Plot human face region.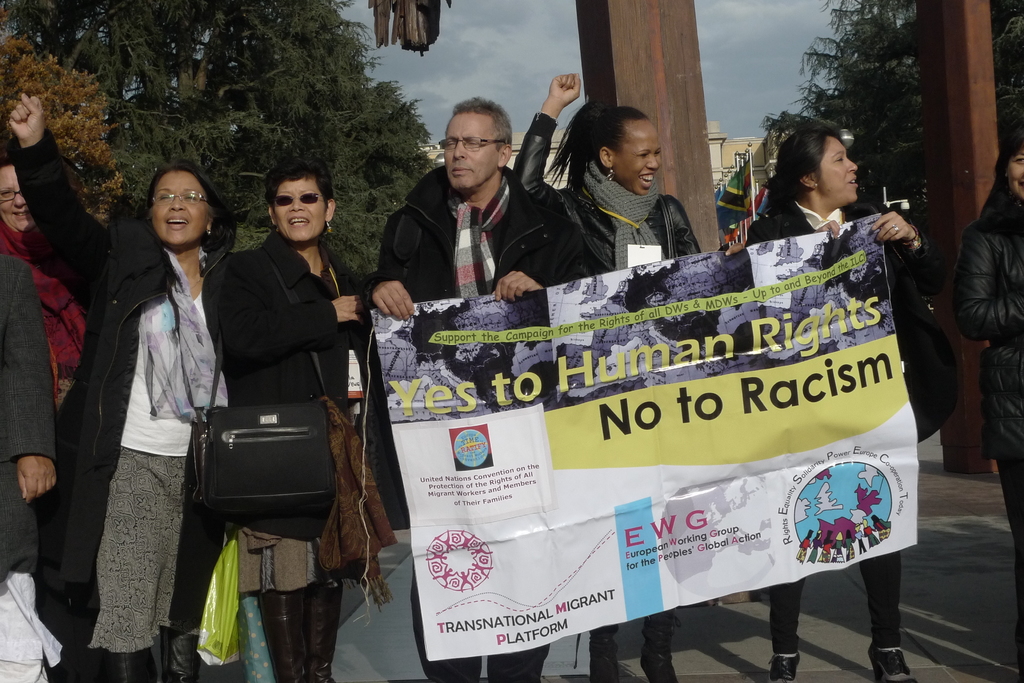
Plotted at 1007 149 1023 199.
